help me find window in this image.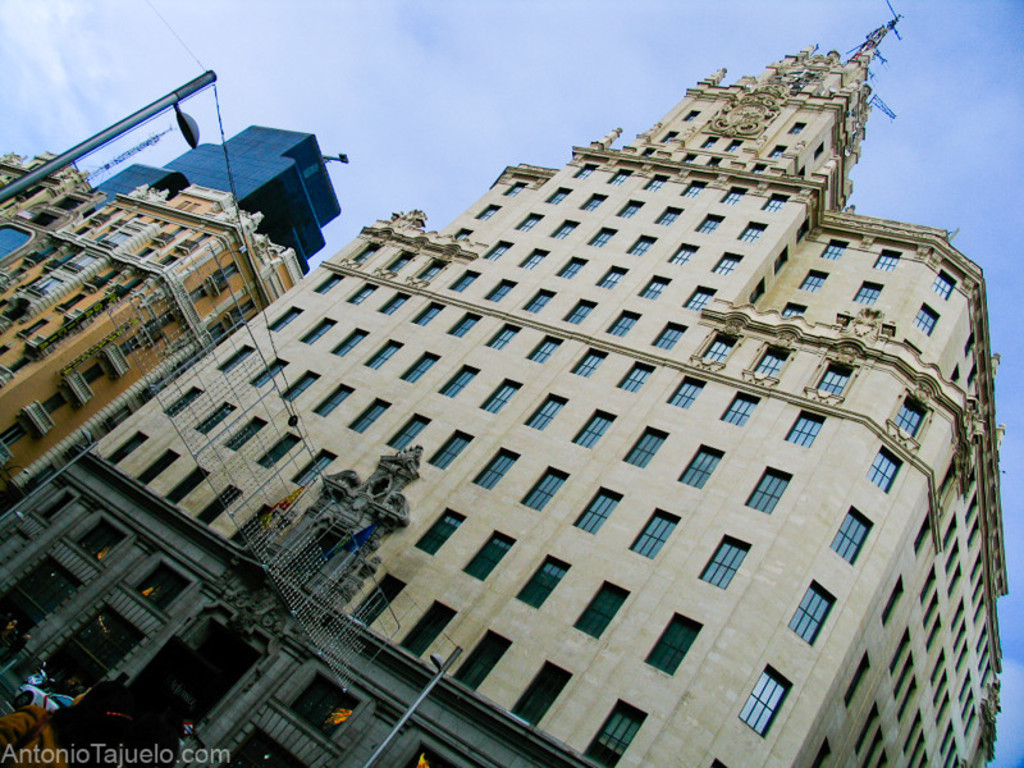
Found it: [712,247,742,284].
